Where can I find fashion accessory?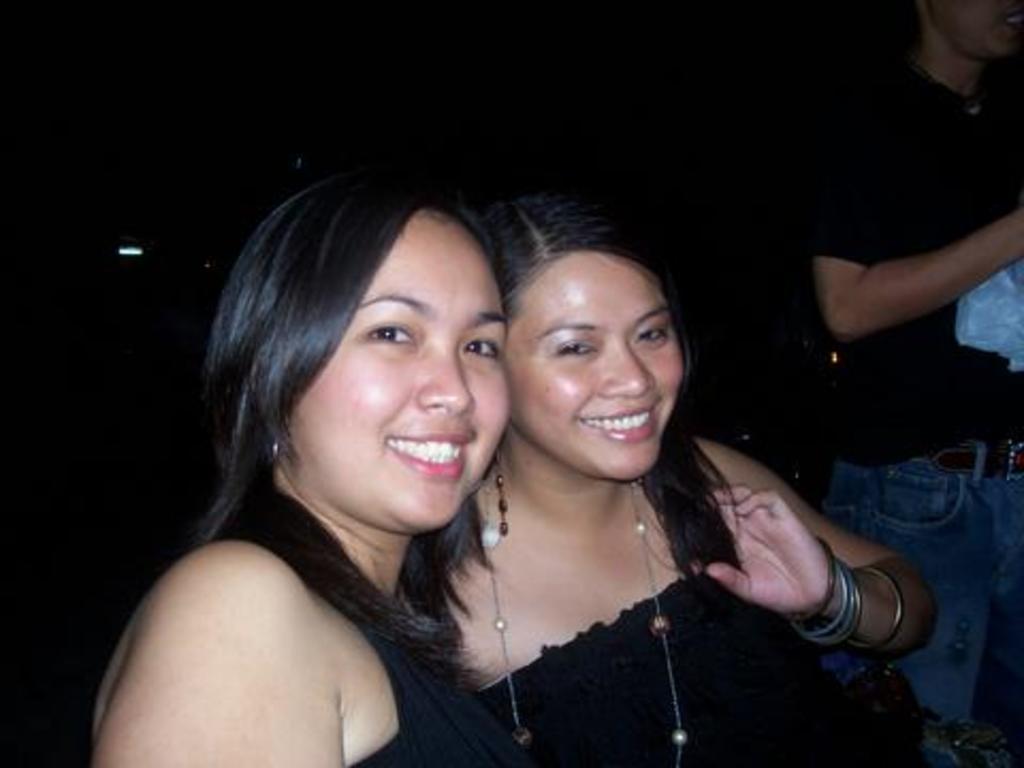
You can find it at <box>791,533,905,655</box>.
